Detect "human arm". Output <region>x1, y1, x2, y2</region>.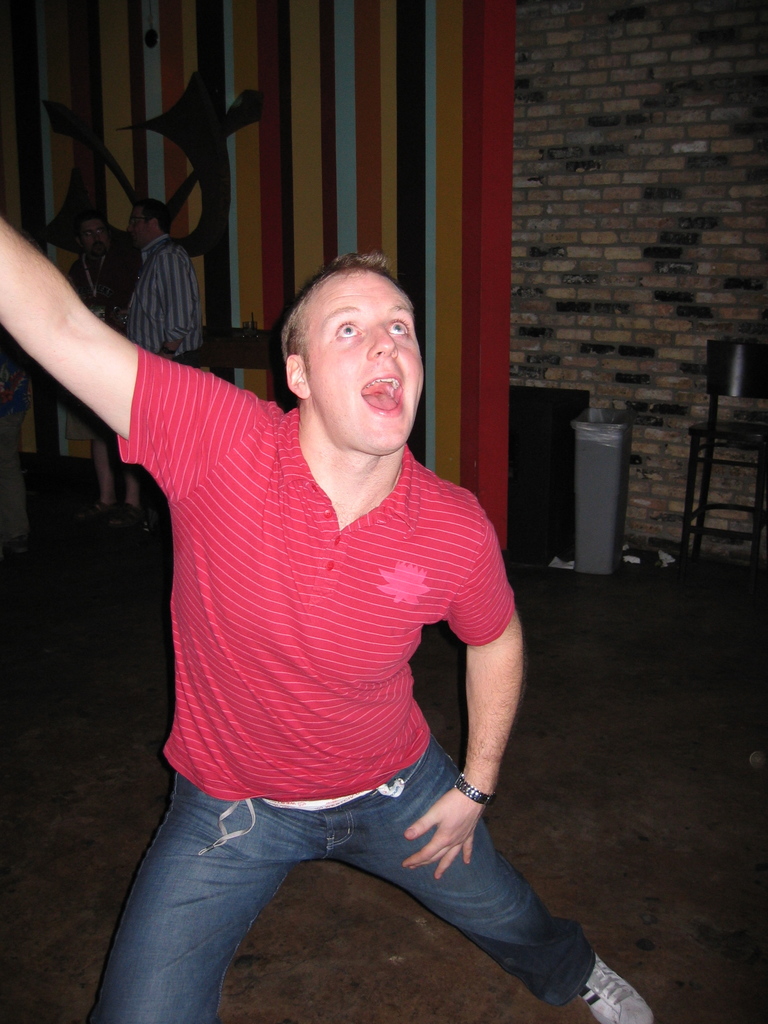
<region>0, 209, 262, 497</region>.
